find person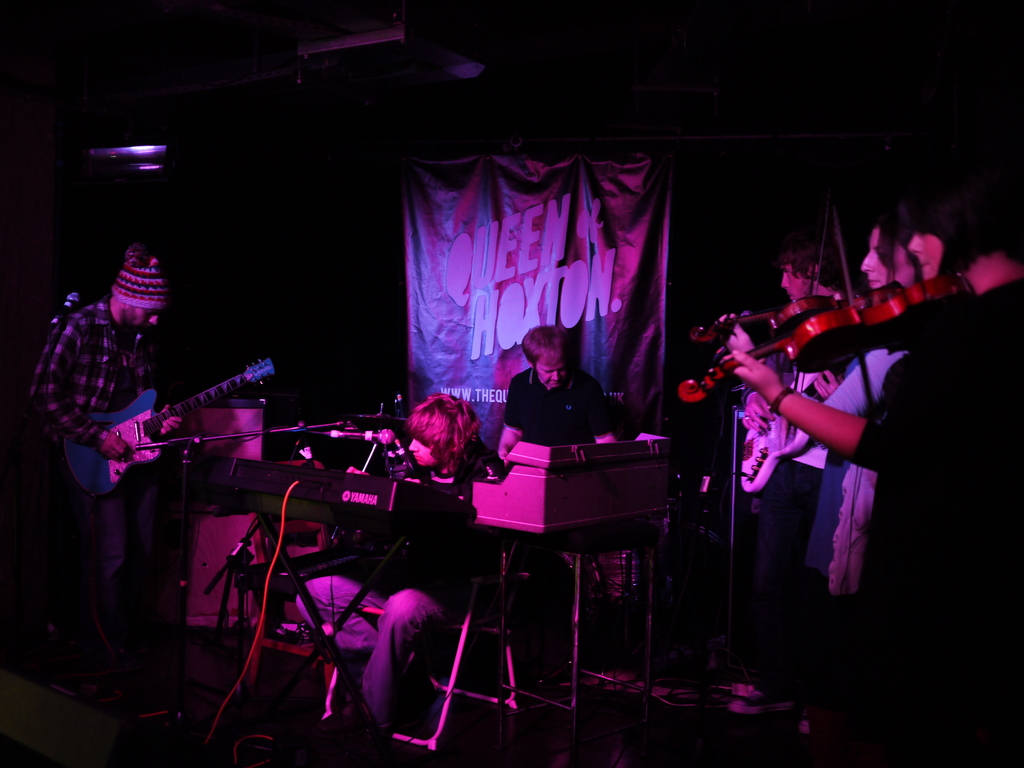
[293, 388, 510, 759]
